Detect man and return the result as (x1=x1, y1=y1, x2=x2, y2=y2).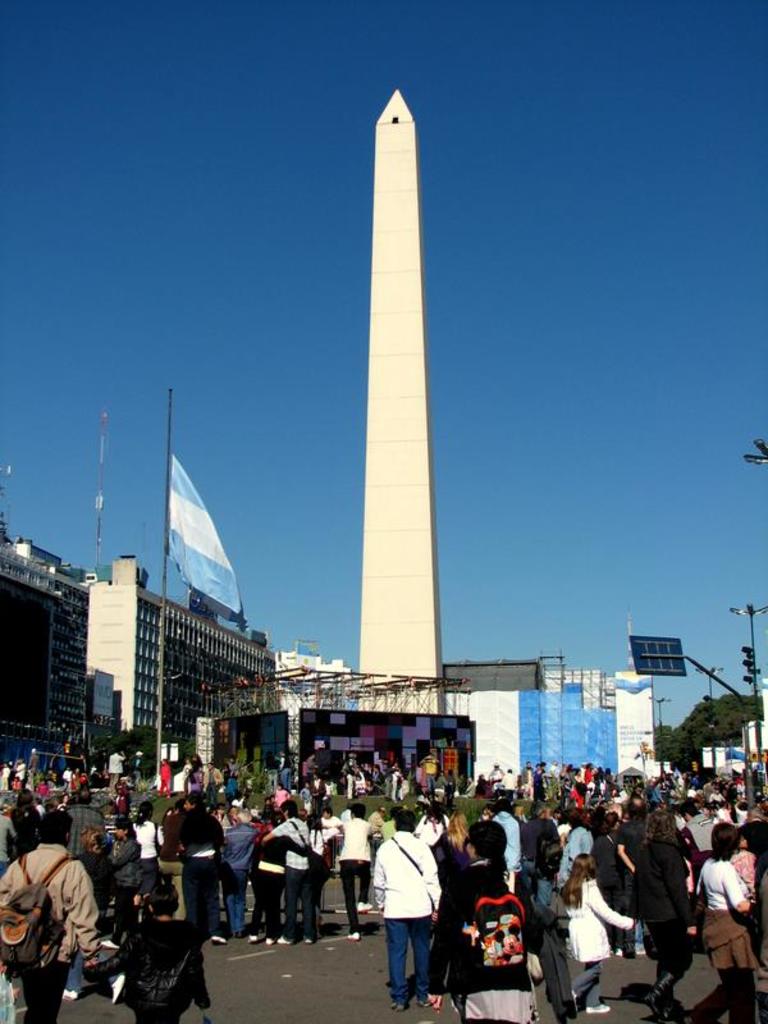
(x1=178, y1=791, x2=228, y2=945).
